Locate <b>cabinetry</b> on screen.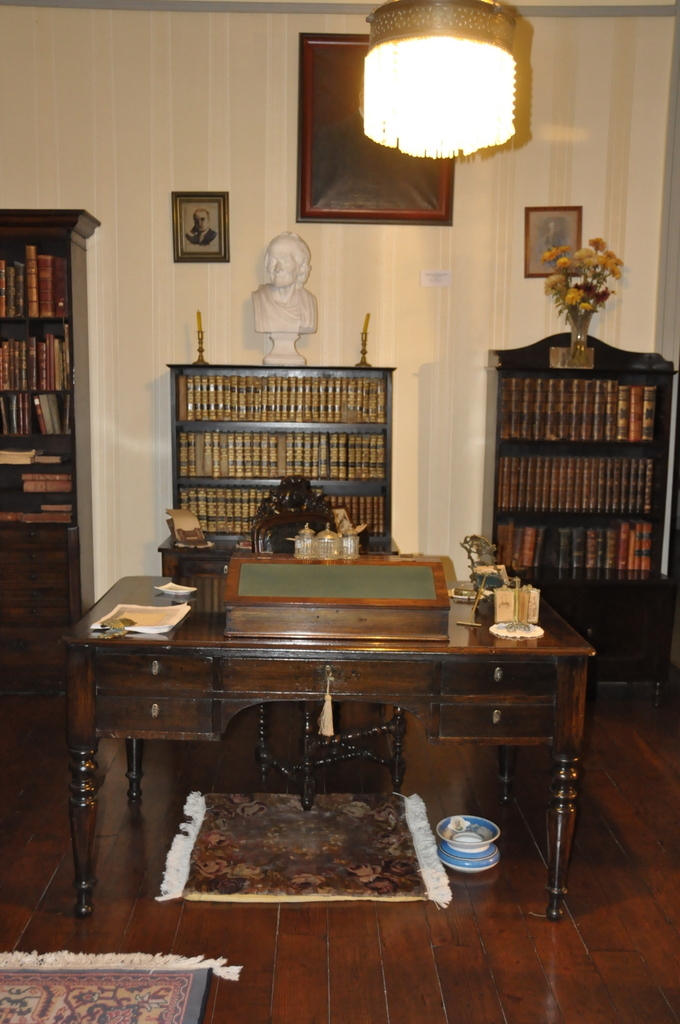
On screen at region(62, 567, 640, 922).
